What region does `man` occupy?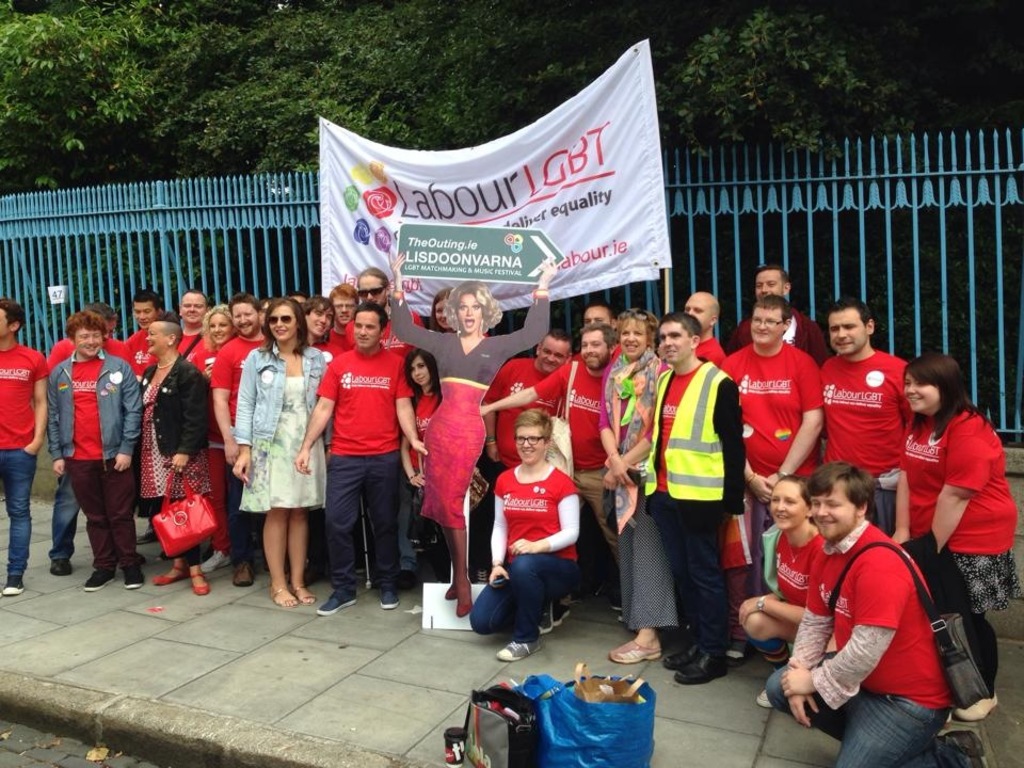
box=[43, 305, 130, 576].
